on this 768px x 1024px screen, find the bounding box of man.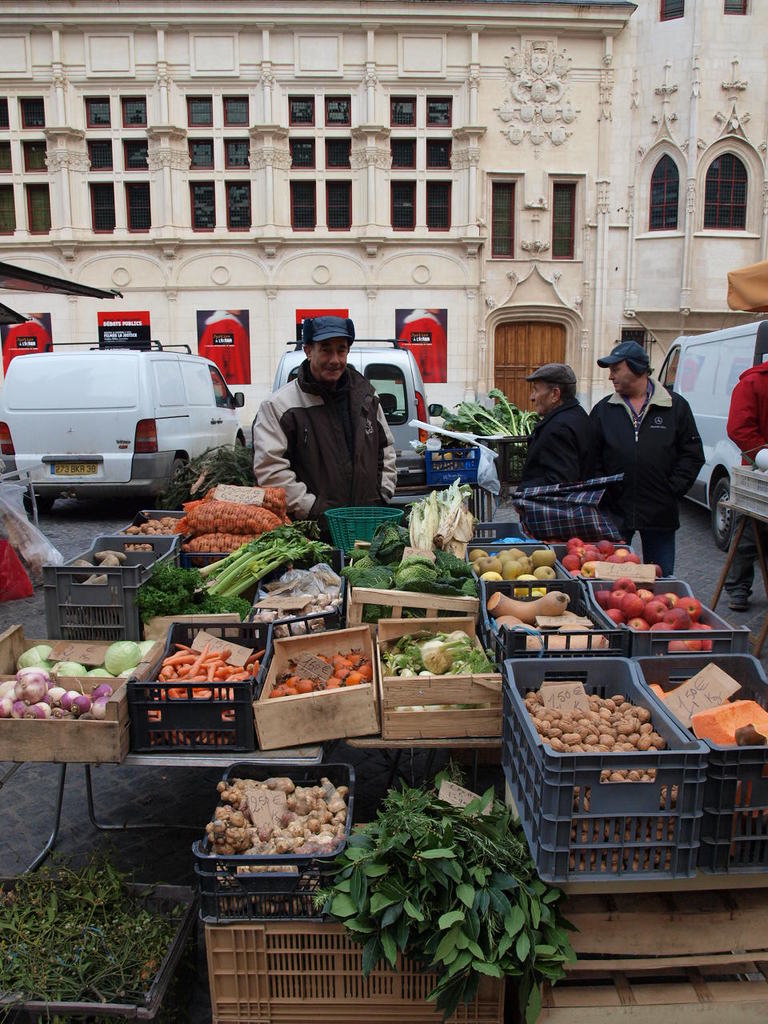
Bounding box: crop(240, 313, 409, 517).
